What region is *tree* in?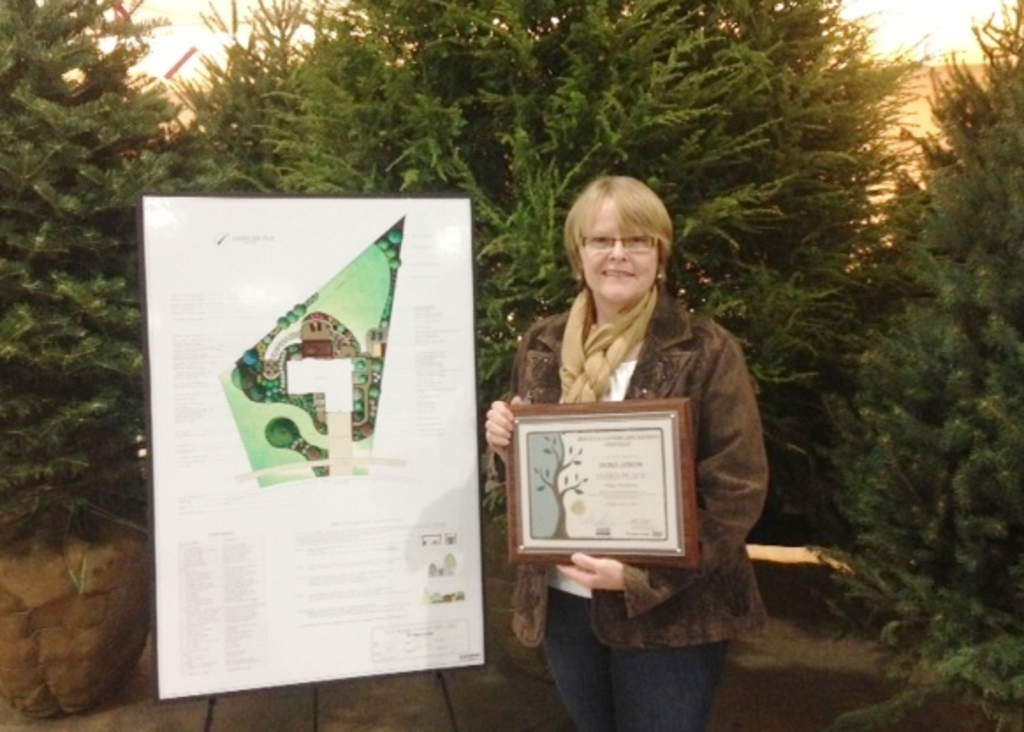
crop(830, 0, 1022, 725).
